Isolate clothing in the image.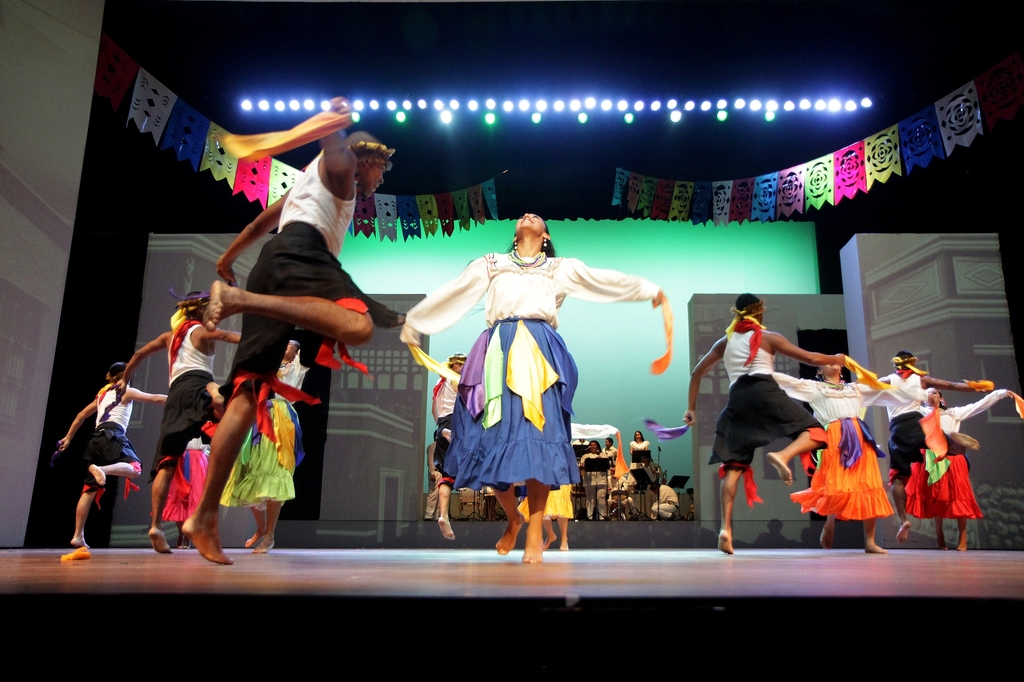
Isolated region: select_region(584, 483, 612, 524).
